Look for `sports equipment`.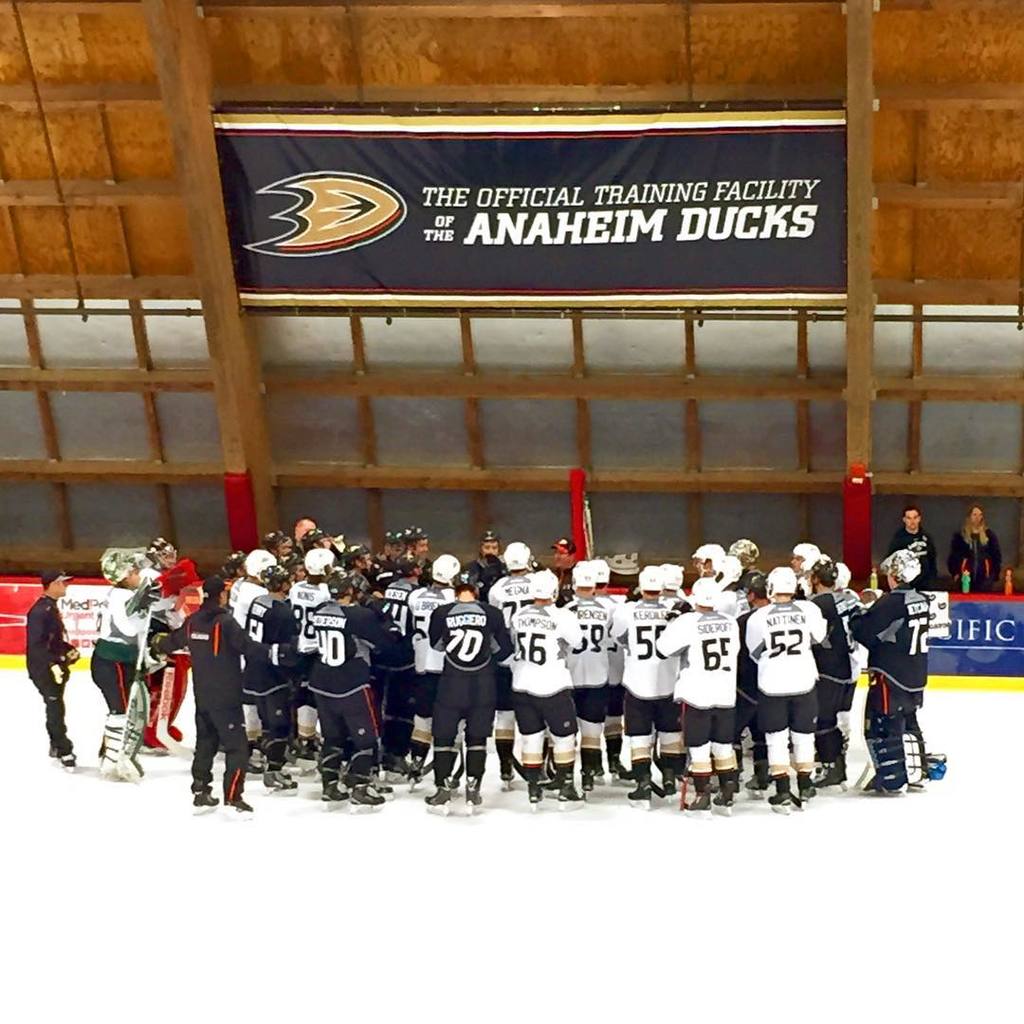
Found: left=568, top=558, right=596, bottom=589.
